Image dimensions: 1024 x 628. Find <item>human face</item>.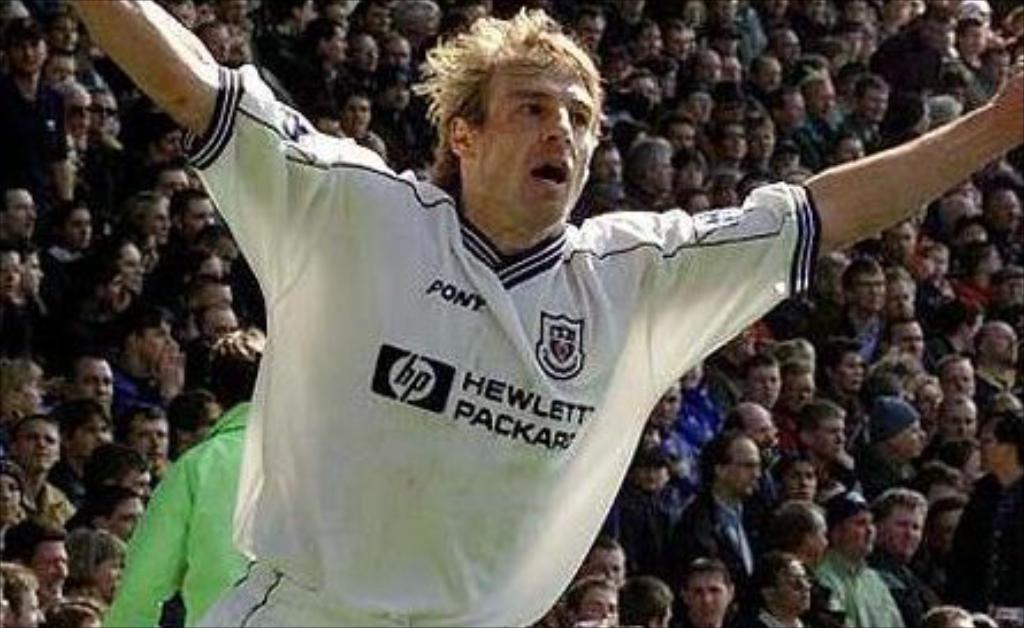
box=[69, 212, 85, 242].
